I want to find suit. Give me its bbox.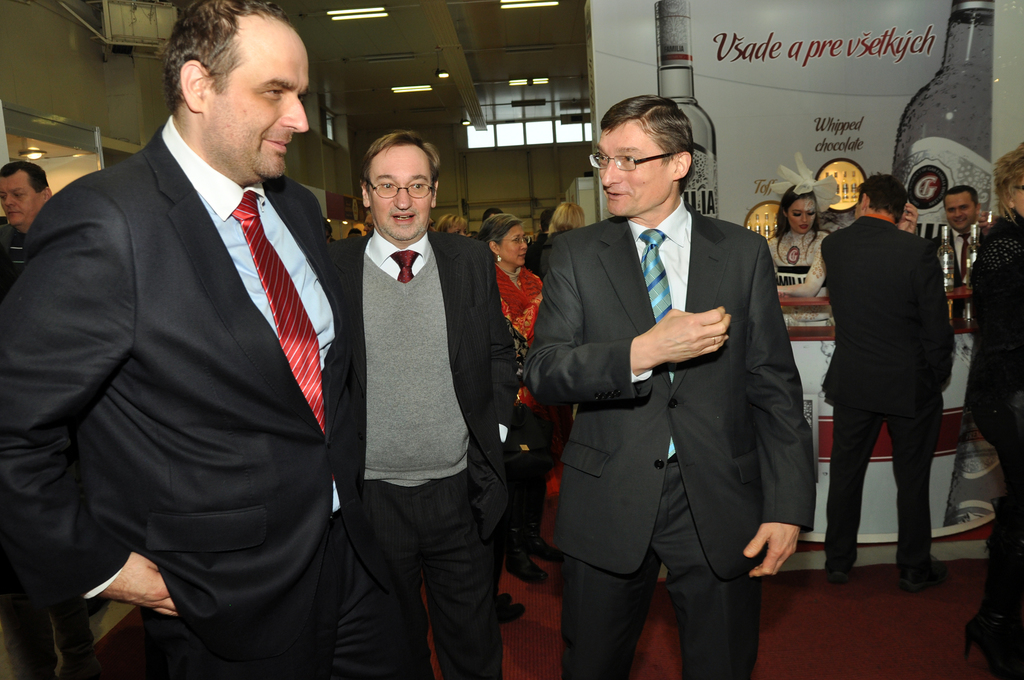
BBox(323, 229, 521, 679).
